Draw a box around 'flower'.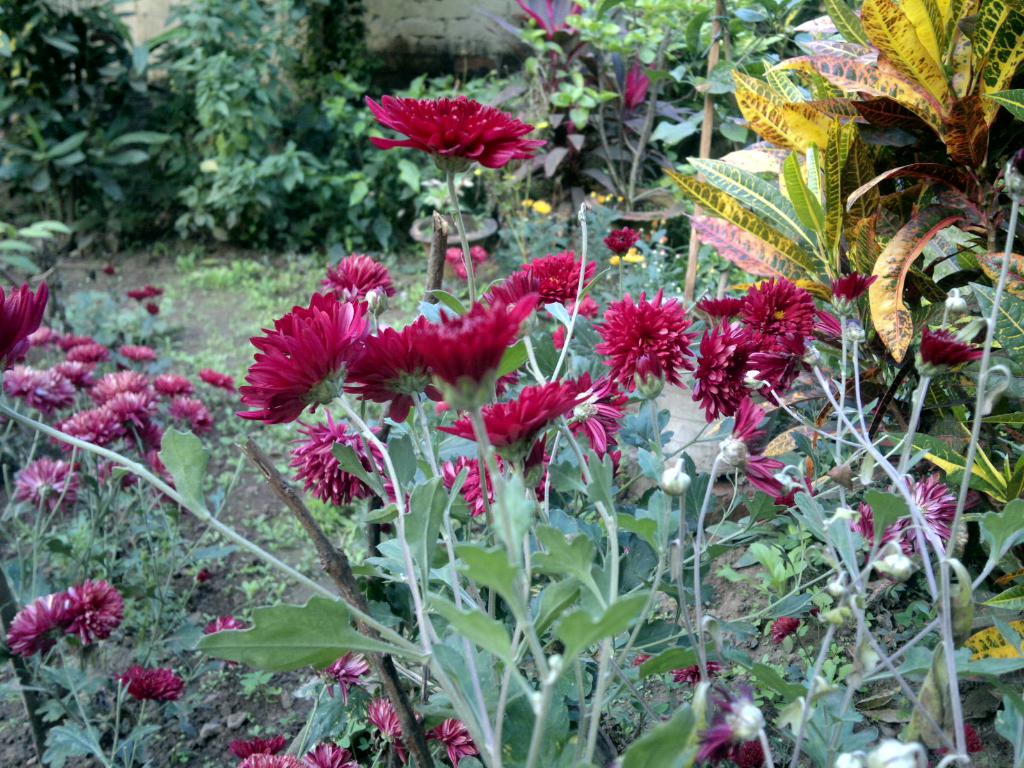
(left=5, top=590, right=70, bottom=659).
